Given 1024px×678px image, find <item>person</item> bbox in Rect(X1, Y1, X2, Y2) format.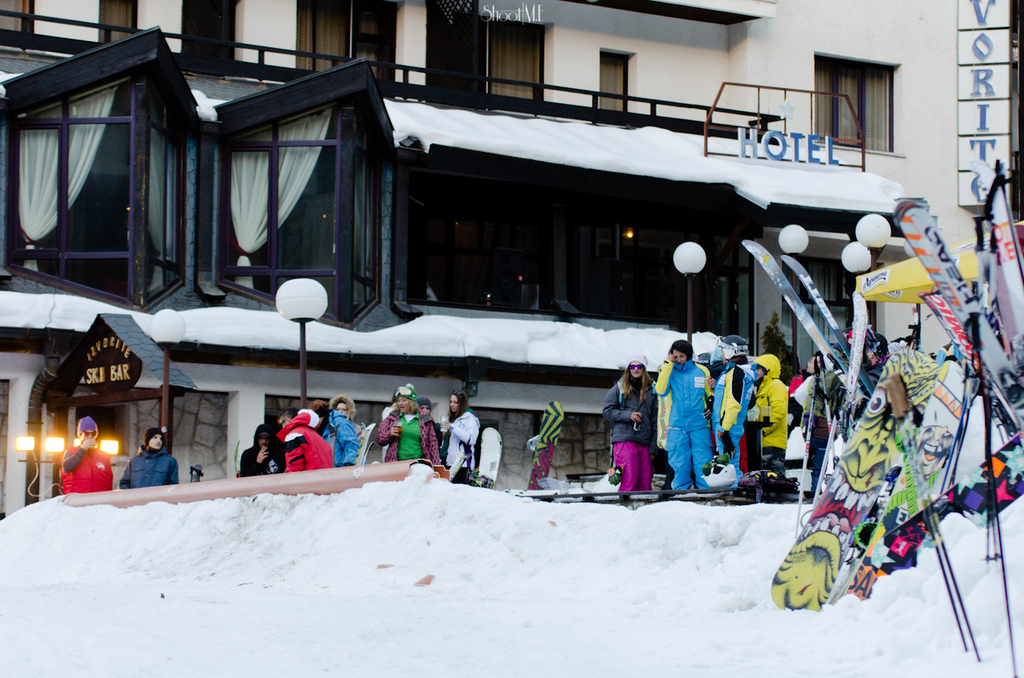
Rect(310, 401, 356, 467).
